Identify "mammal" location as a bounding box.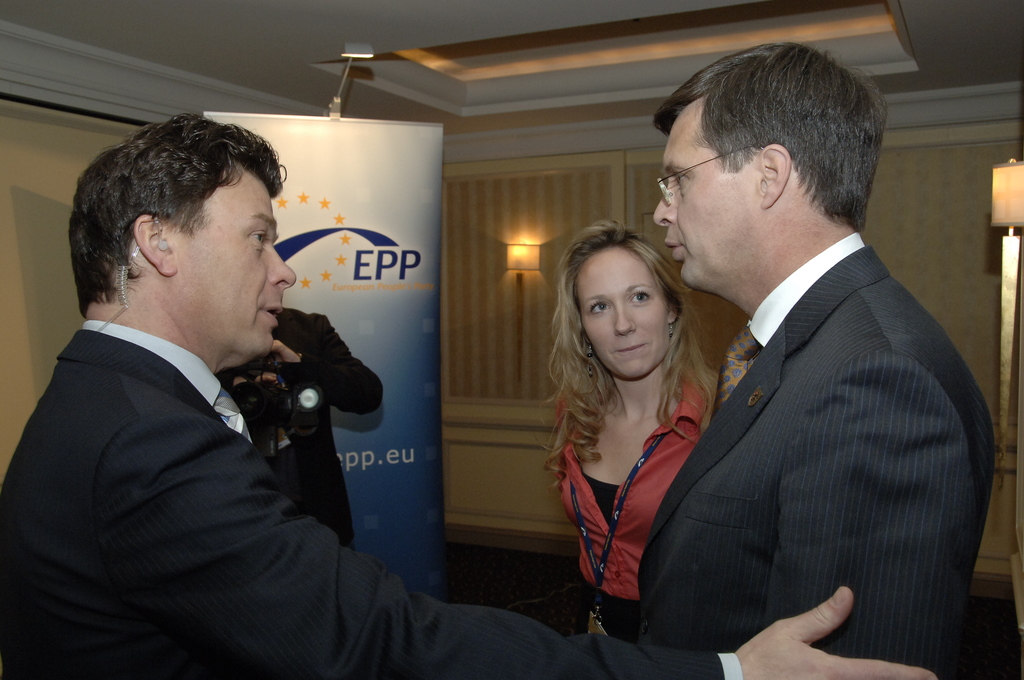
select_region(518, 209, 731, 642).
